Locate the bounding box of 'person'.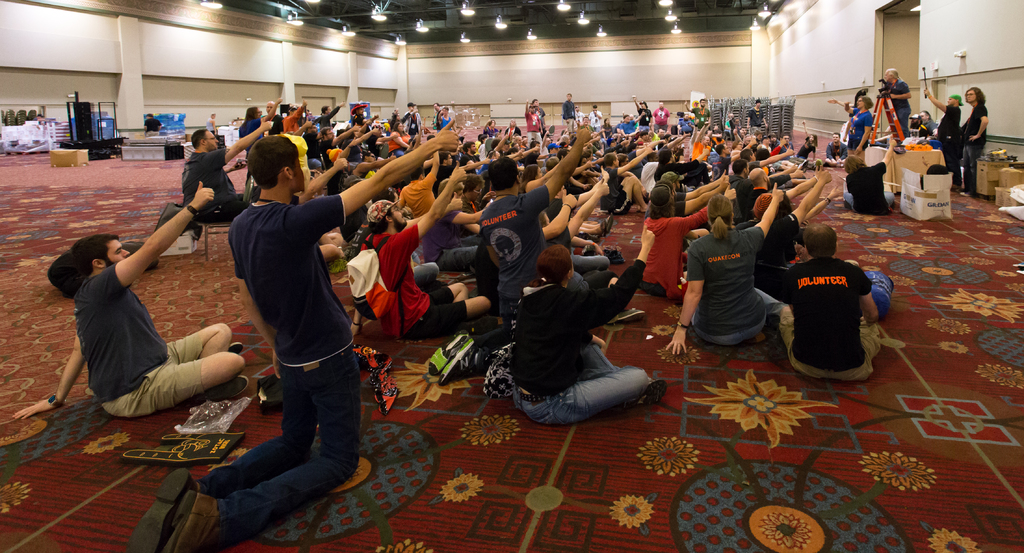
Bounding box: detection(477, 237, 702, 422).
